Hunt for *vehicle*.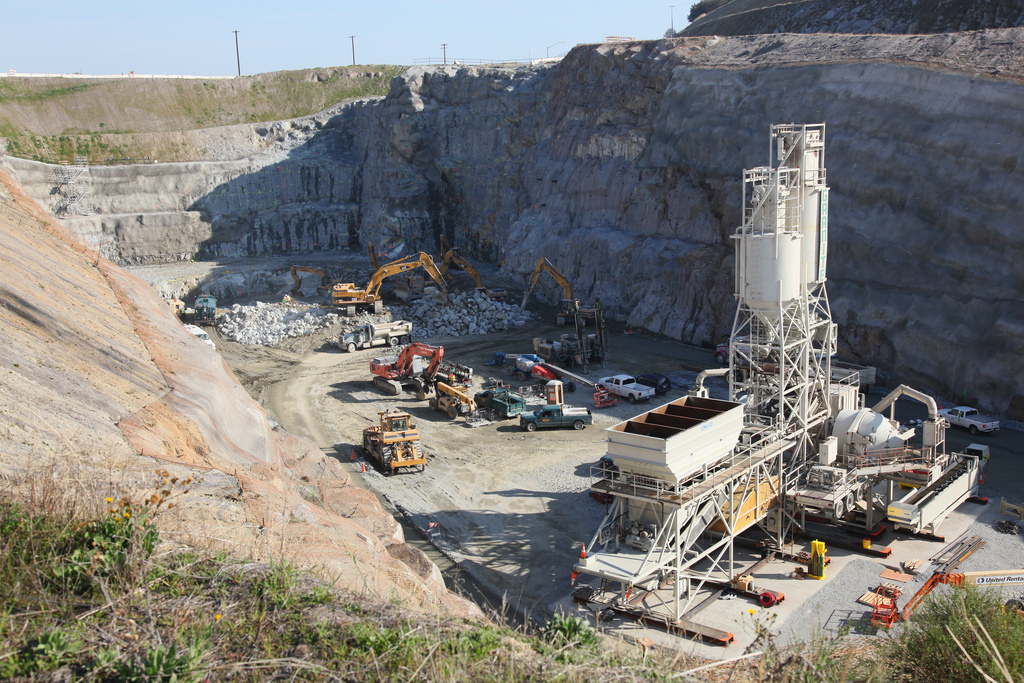
Hunted down at [517,254,586,325].
